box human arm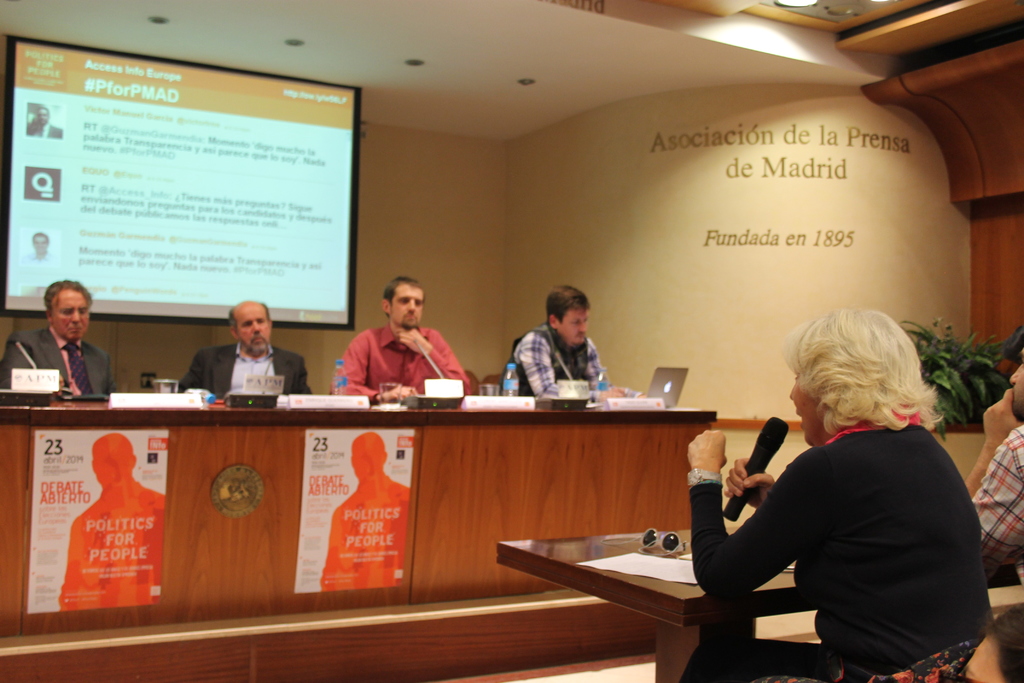
rect(964, 387, 1023, 573)
